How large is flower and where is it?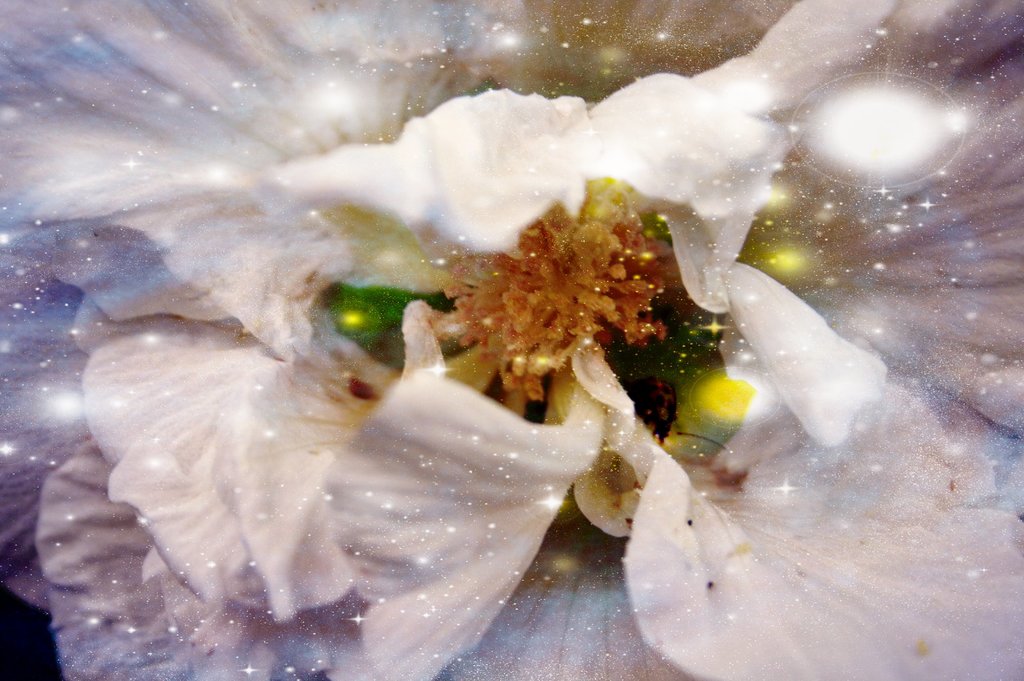
Bounding box: x1=40, y1=23, x2=951, y2=662.
